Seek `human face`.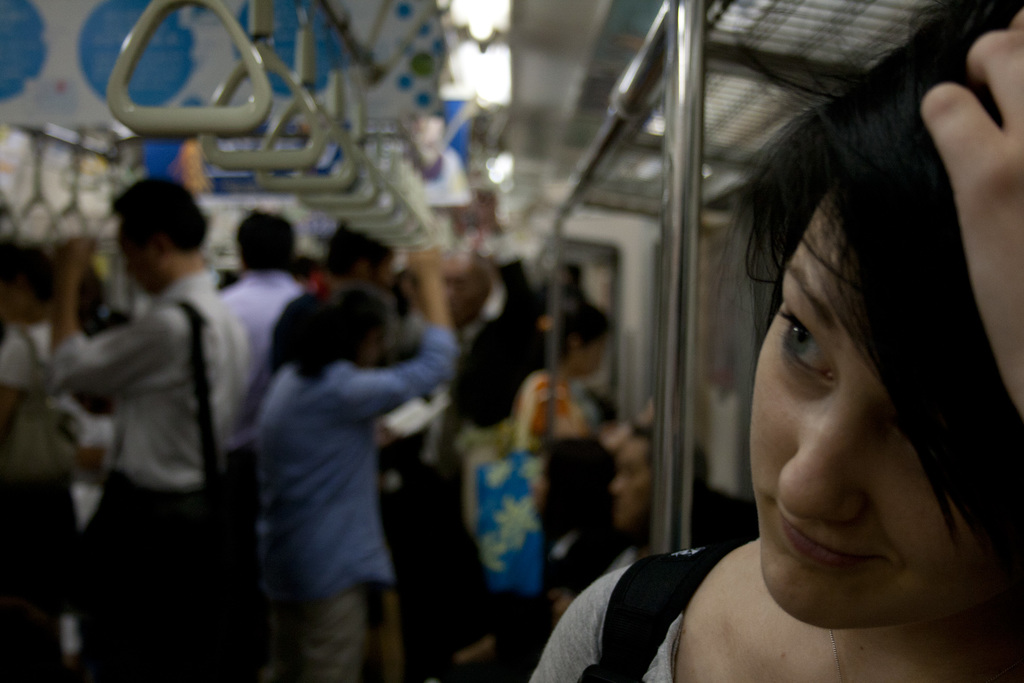
612:440:648:525.
